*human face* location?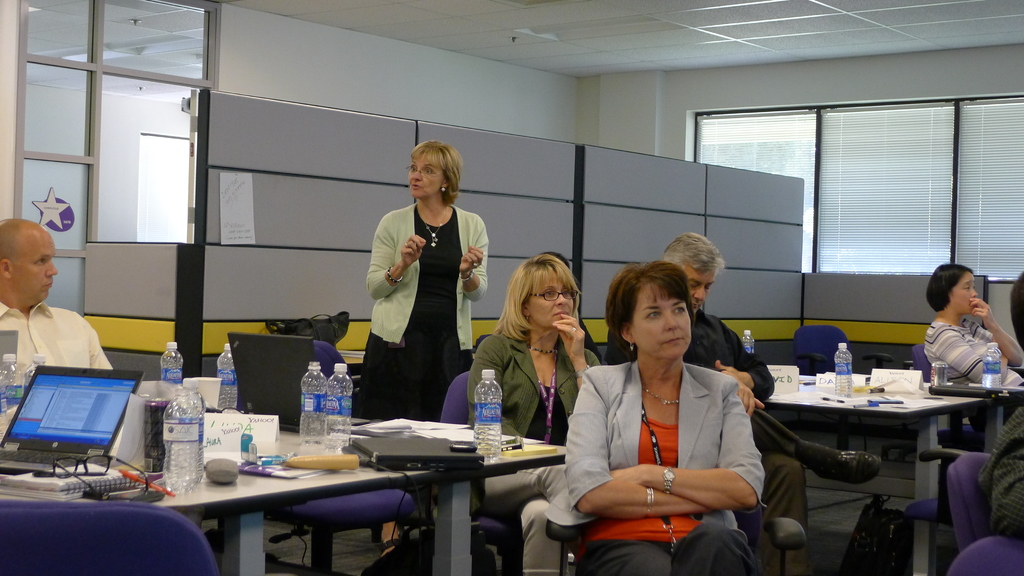
[left=618, top=275, right=706, bottom=363]
